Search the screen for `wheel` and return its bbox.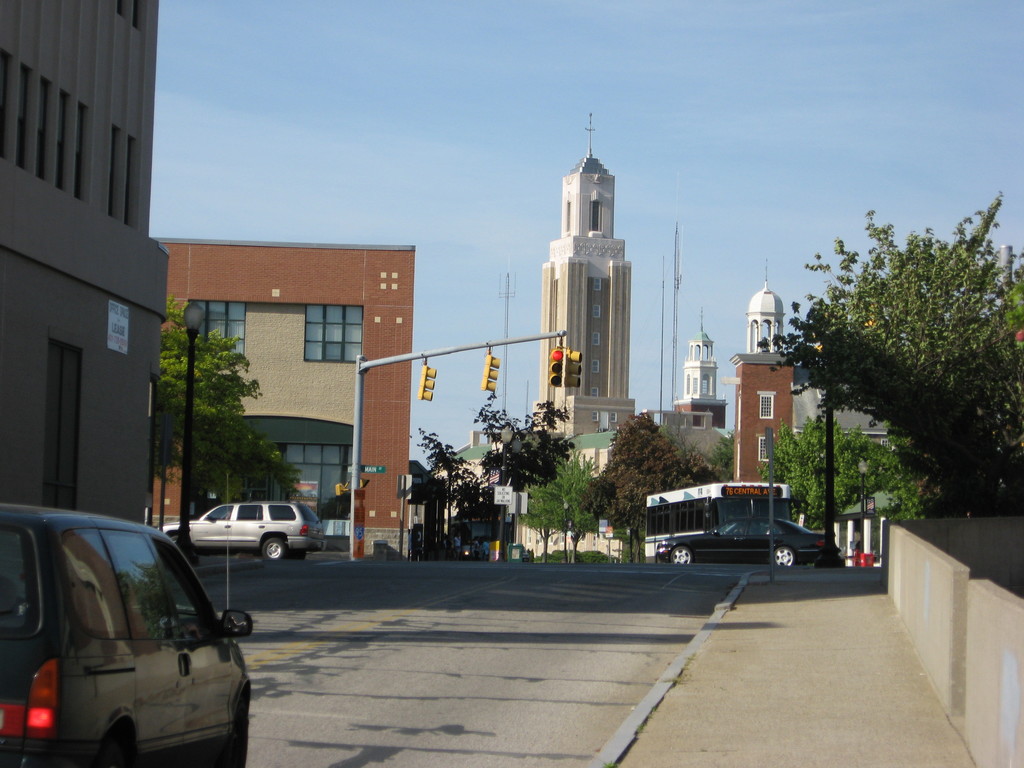
Found: left=168, top=532, right=178, bottom=543.
